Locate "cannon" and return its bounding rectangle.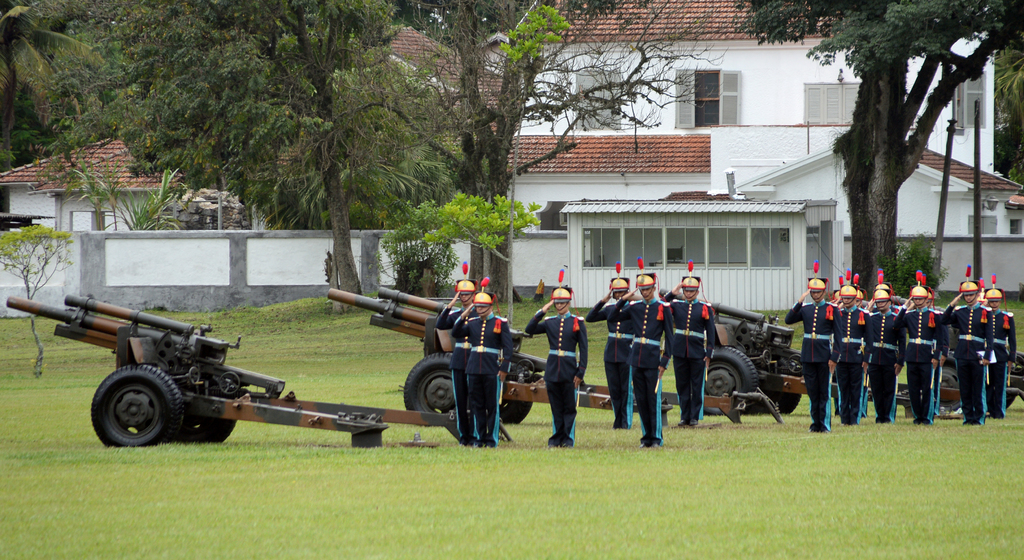
<box>627,288,1023,414</box>.
